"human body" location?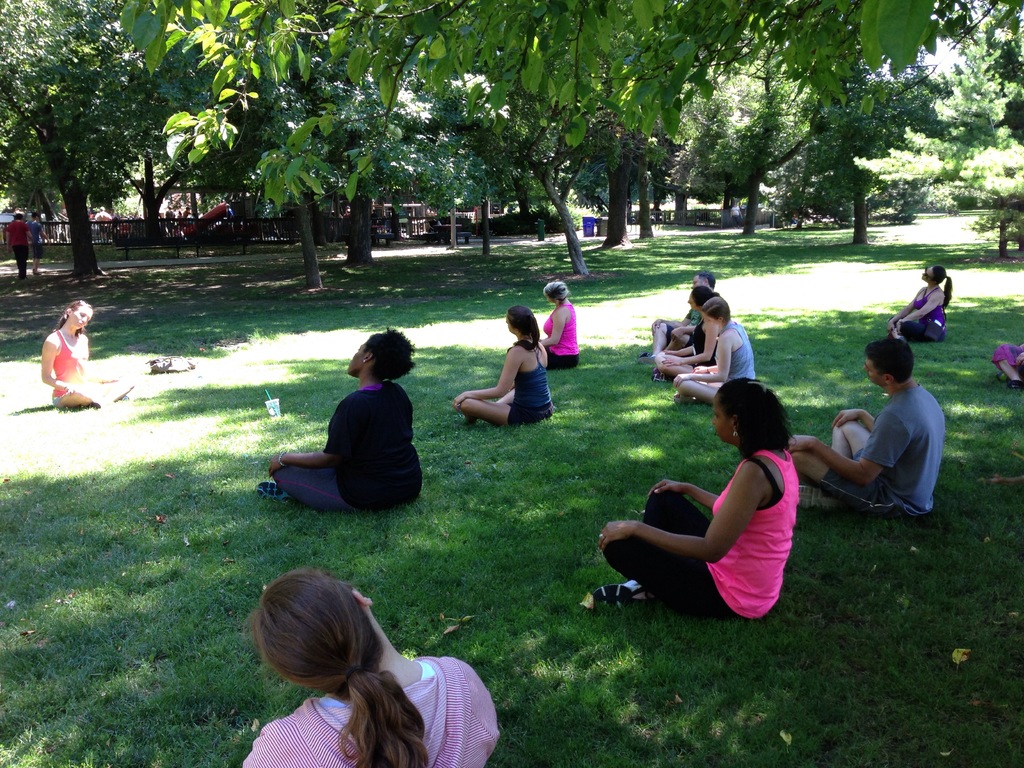
991,342,1023,390
